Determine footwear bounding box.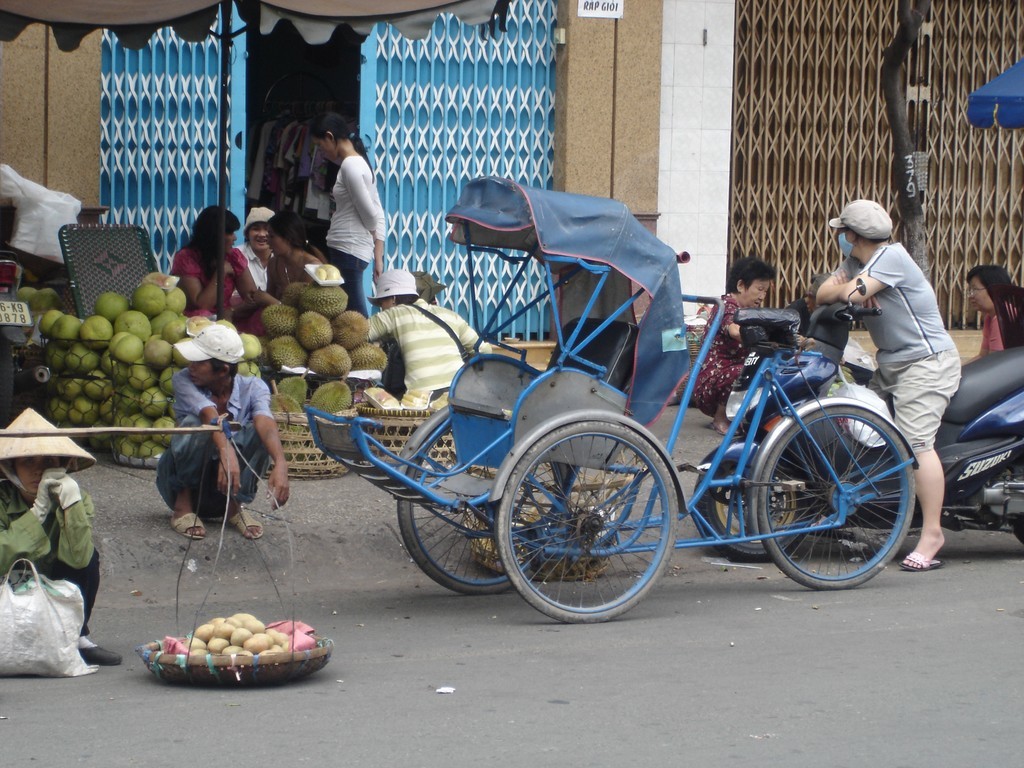
Determined: <region>901, 556, 947, 569</region>.
